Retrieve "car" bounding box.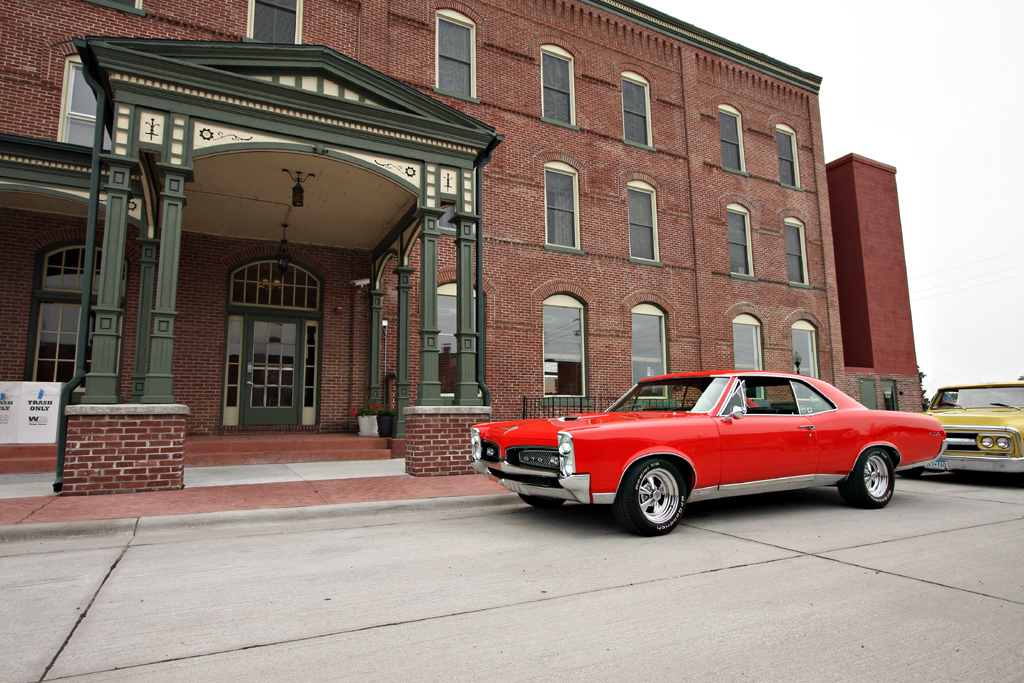
Bounding box: (x1=466, y1=362, x2=950, y2=535).
